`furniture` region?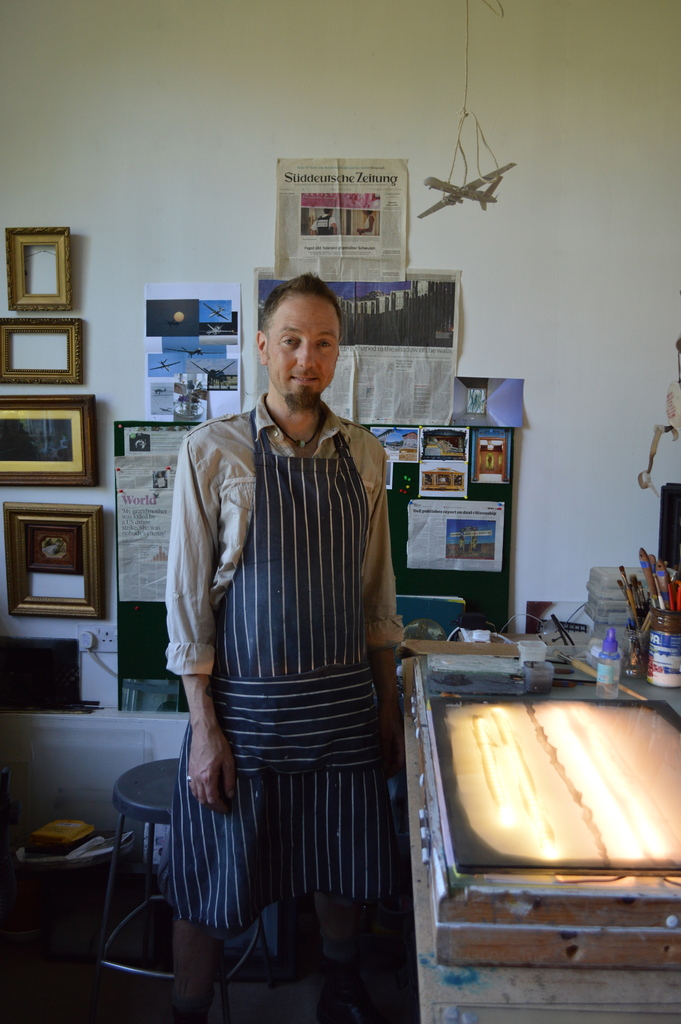
{"left": 399, "top": 633, "right": 680, "bottom": 1023}
